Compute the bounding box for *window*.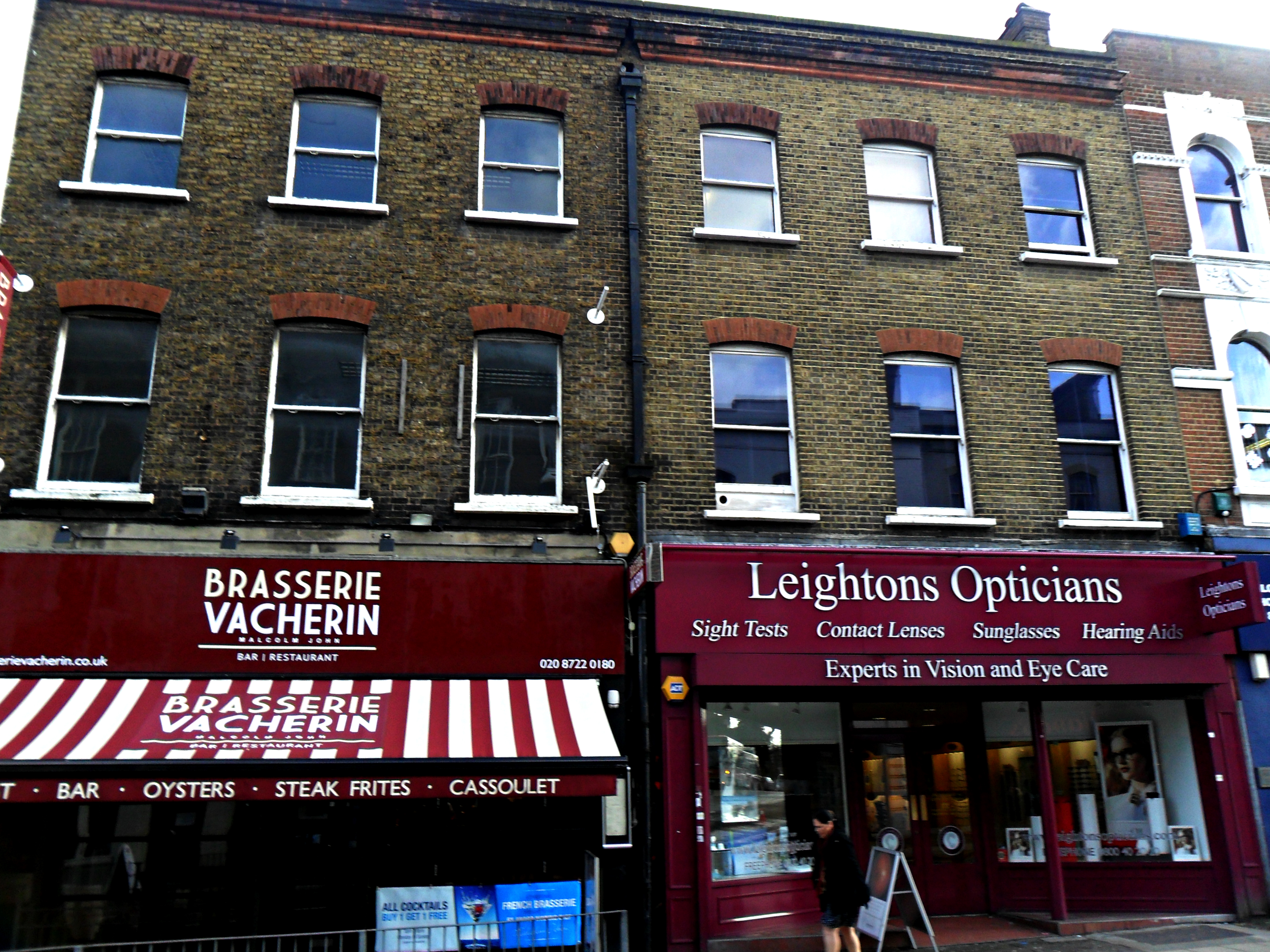
(left=339, top=112, right=379, bottom=174).
